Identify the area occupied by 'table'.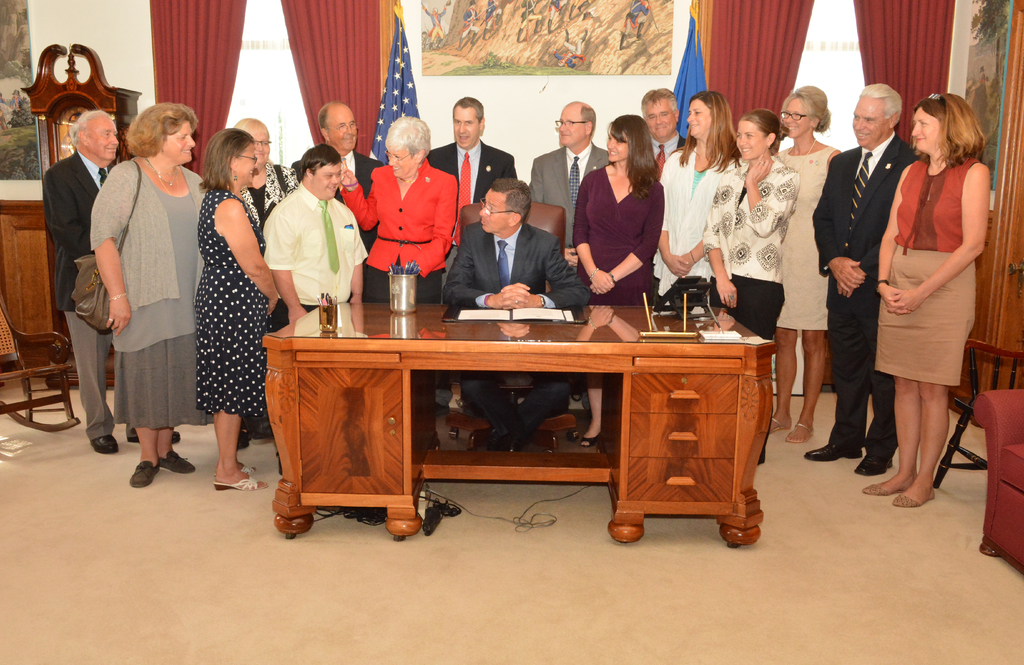
Area: {"x1": 301, "y1": 282, "x2": 776, "y2": 538}.
